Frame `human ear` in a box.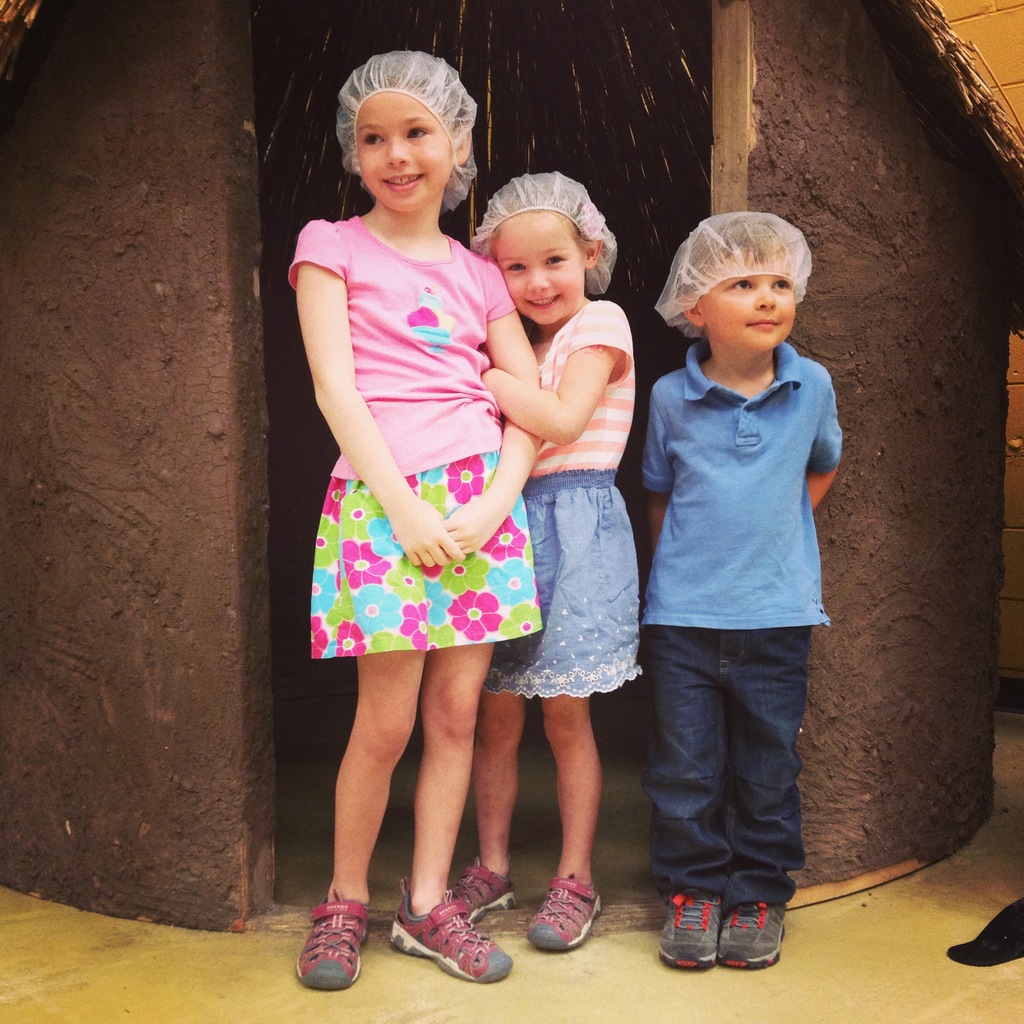
[684,302,705,328].
